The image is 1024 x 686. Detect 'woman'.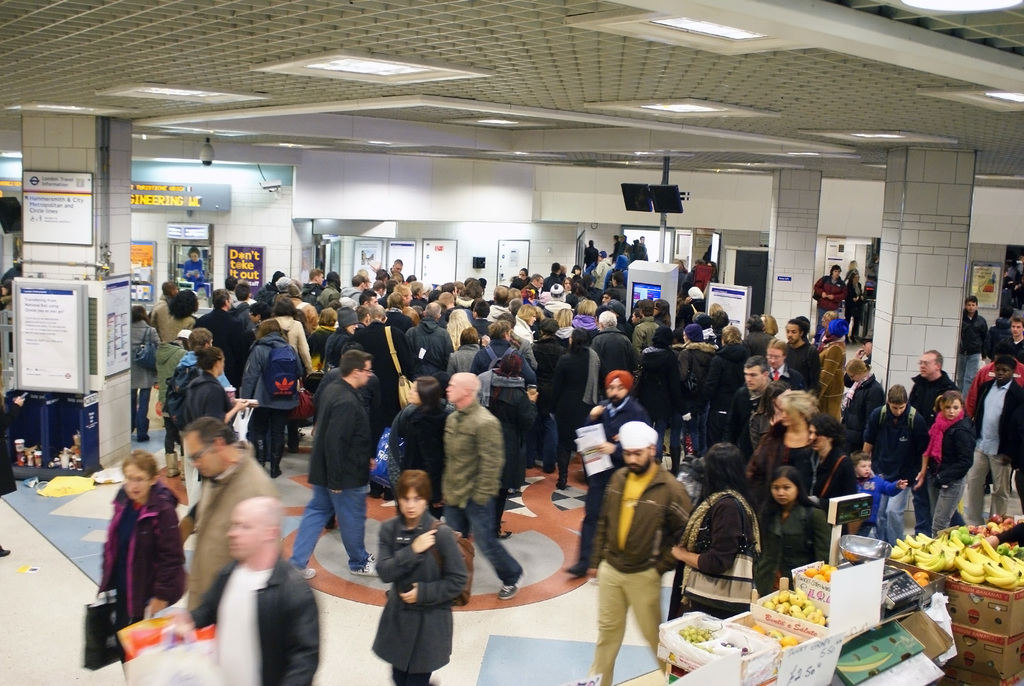
Detection: bbox(237, 318, 298, 479).
